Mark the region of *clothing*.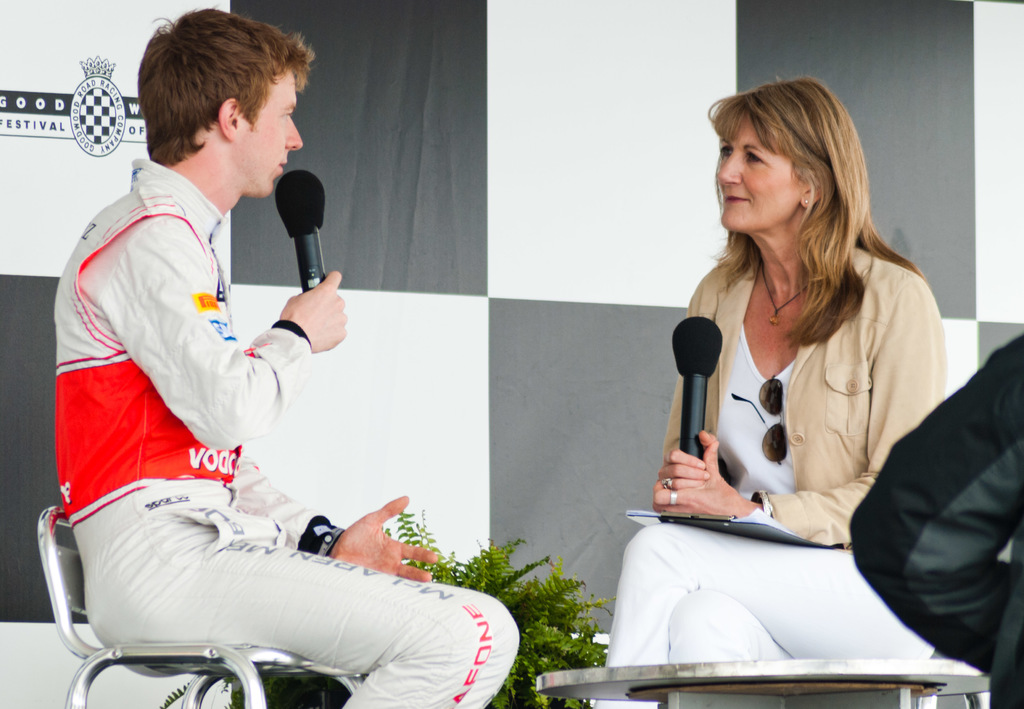
Region: bbox=(850, 330, 1023, 708).
